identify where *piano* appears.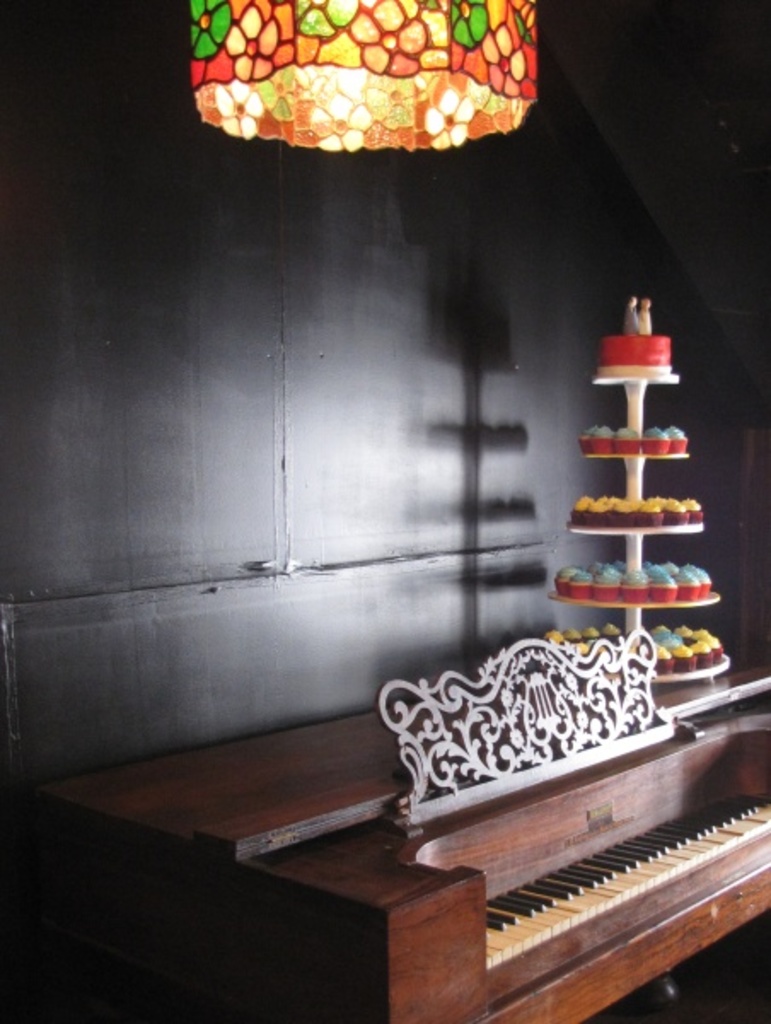
Appears at 29 630 769 1022.
